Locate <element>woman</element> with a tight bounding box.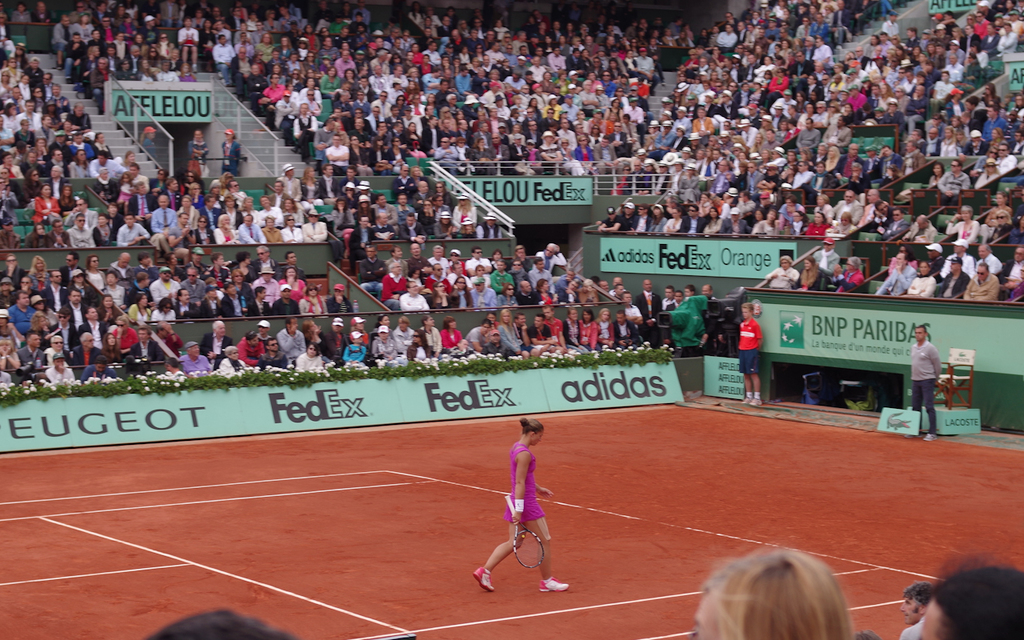
<box>784,151,798,165</box>.
